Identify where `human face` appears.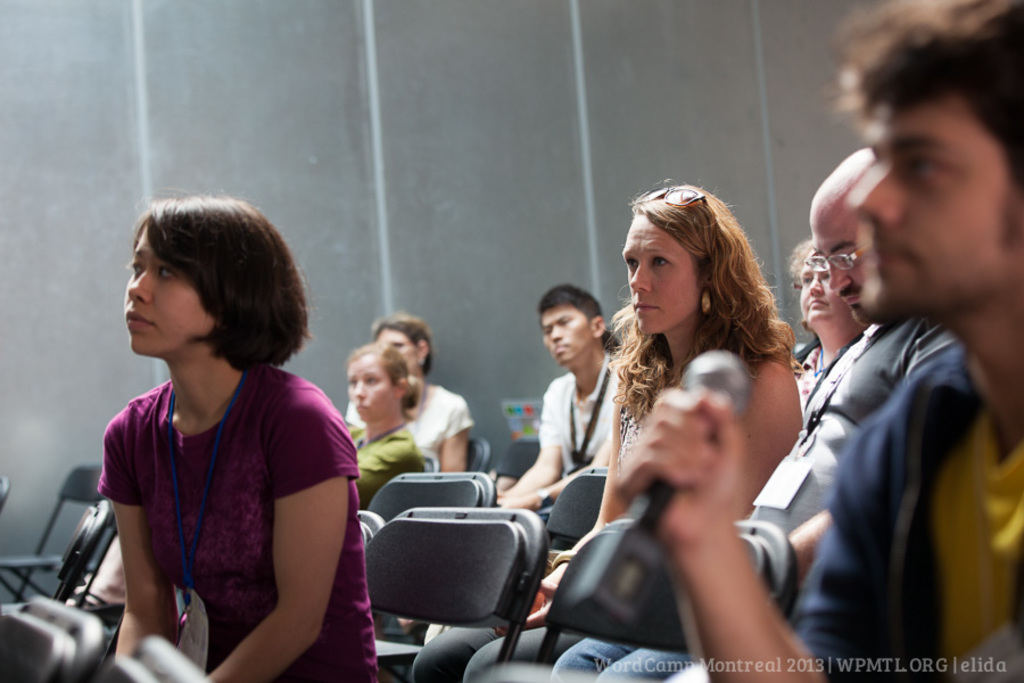
Appears at [540,313,594,368].
